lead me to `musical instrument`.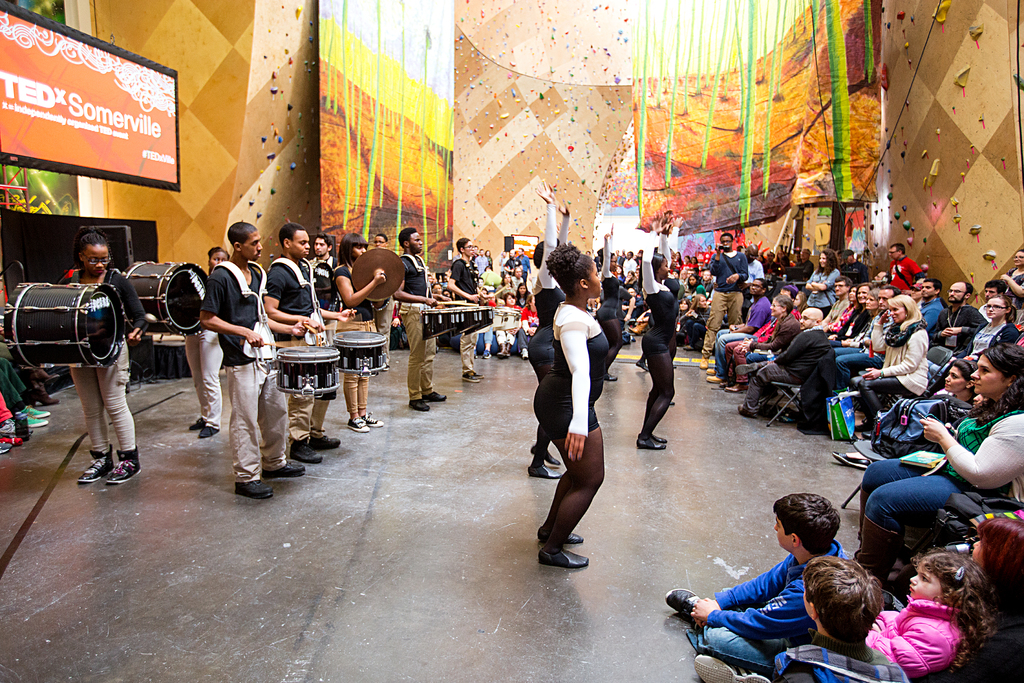
Lead to detection(328, 328, 394, 374).
